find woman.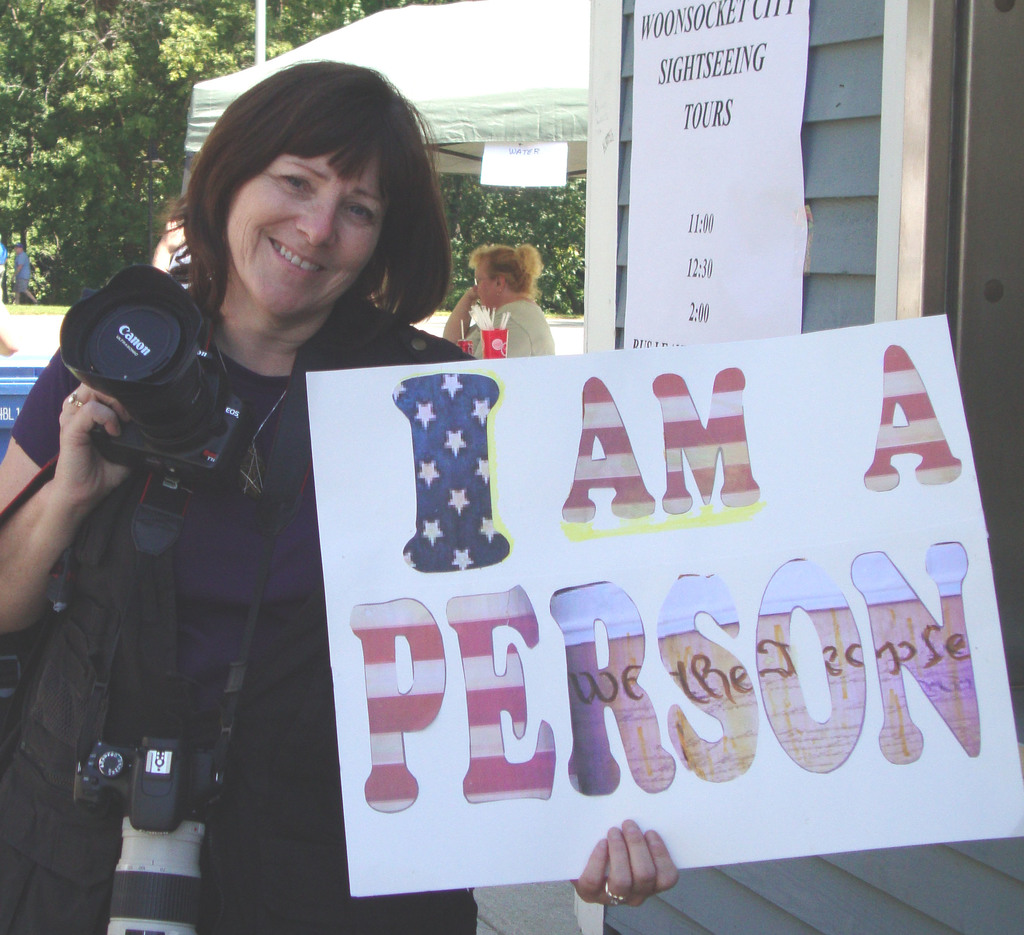
<bbox>0, 60, 678, 934</bbox>.
